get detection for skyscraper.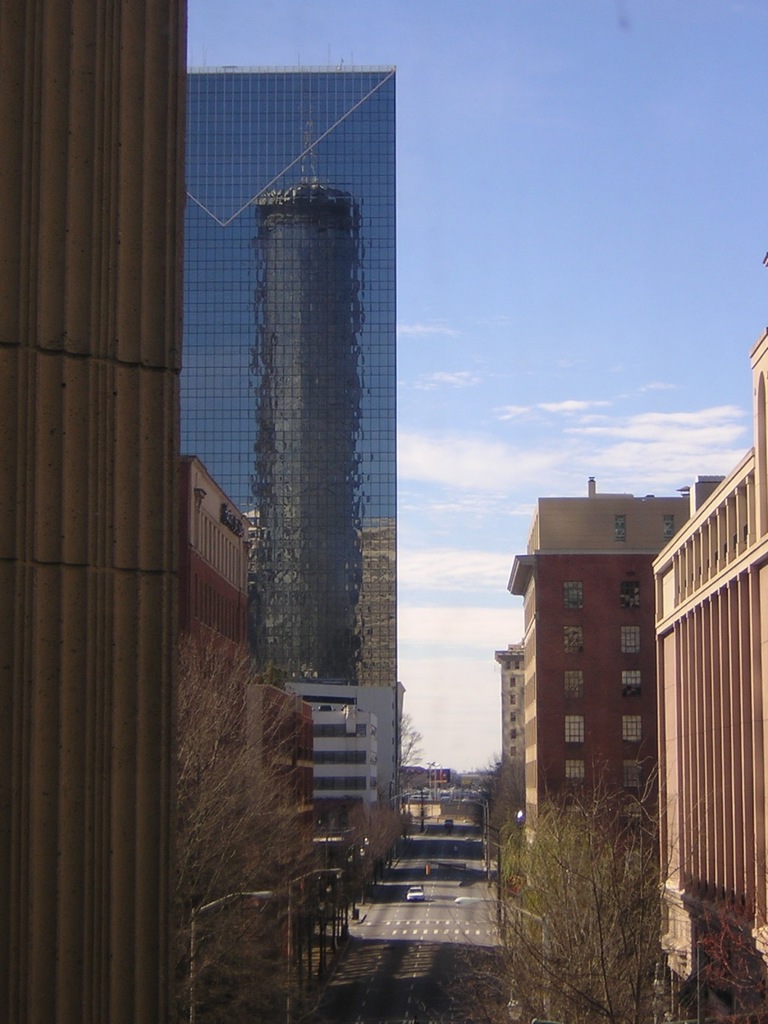
Detection: <box>180,46,434,731</box>.
